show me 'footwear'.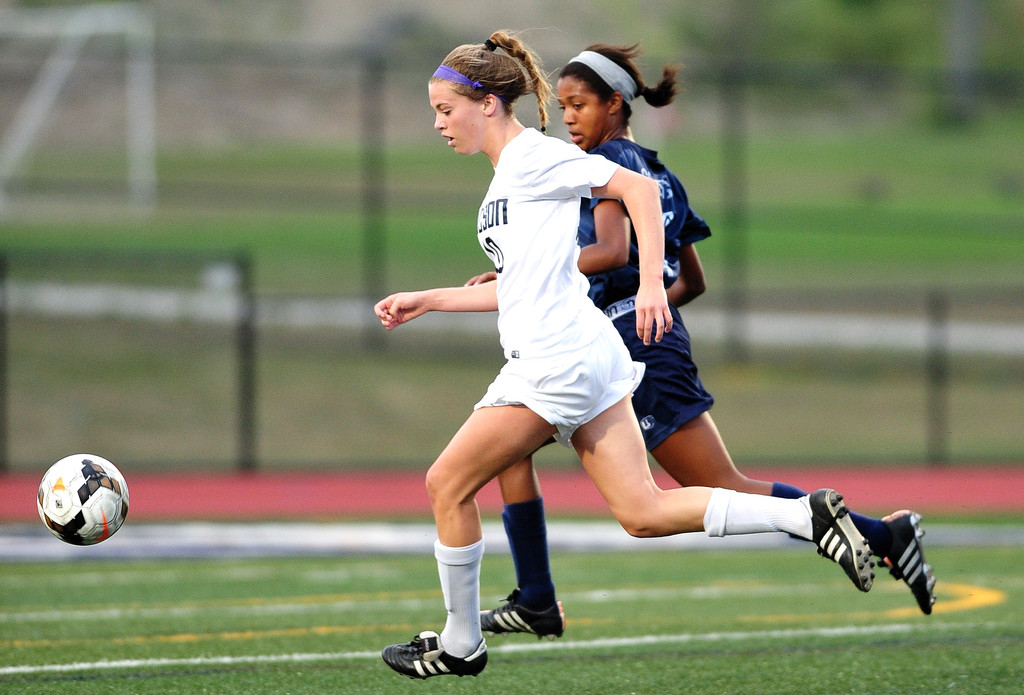
'footwear' is here: x1=479, y1=600, x2=566, y2=650.
